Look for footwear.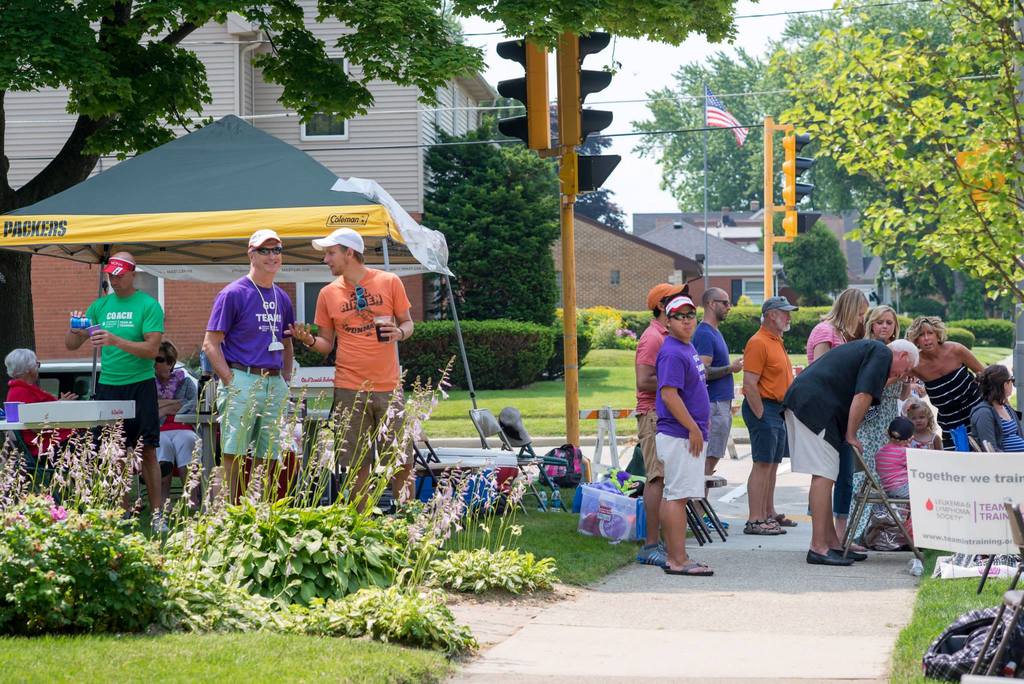
Found: x1=689, y1=516, x2=719, y2=536.
